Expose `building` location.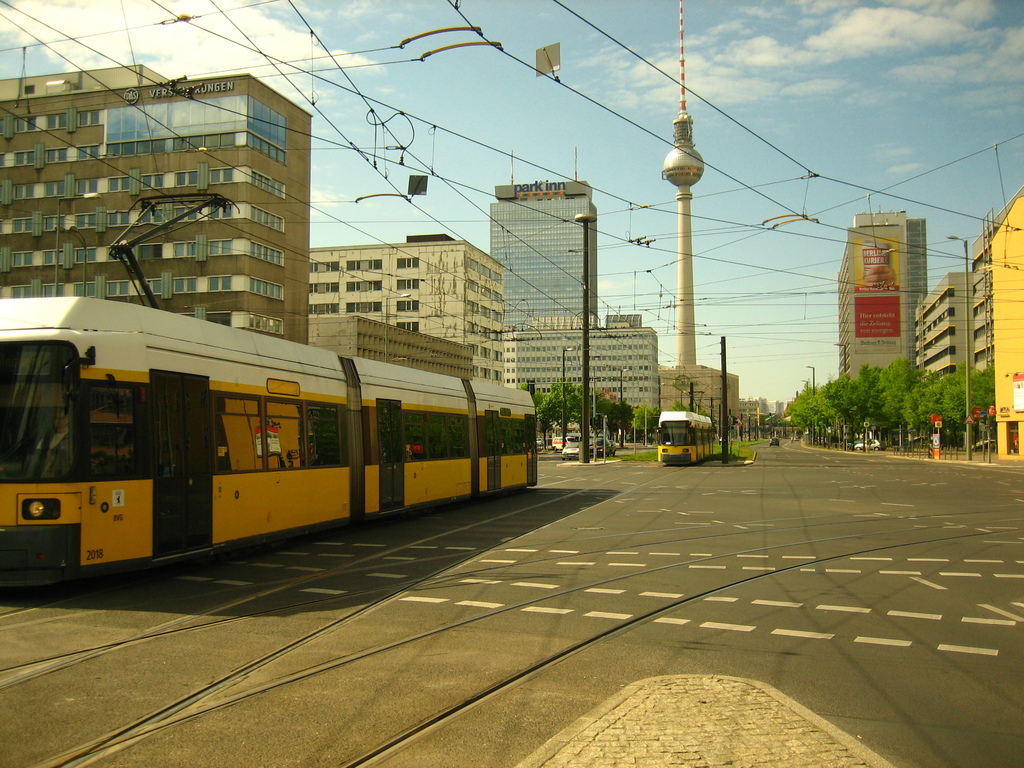
Exposed at 0, 60, 316, 346.
